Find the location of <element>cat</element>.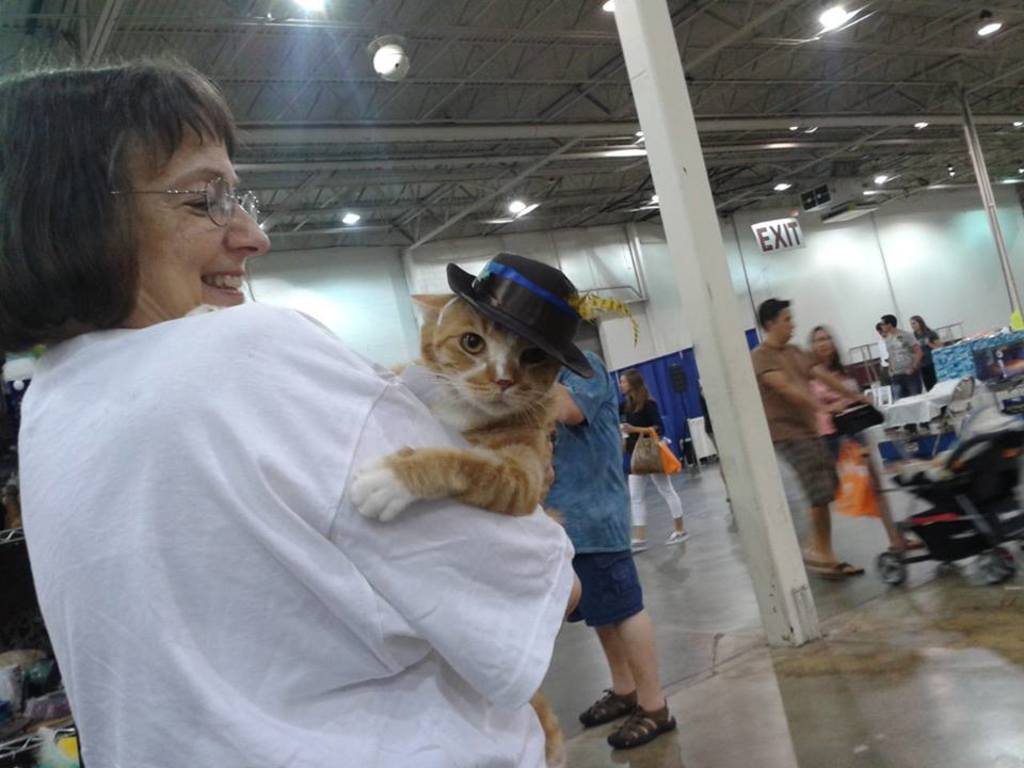
Location: left=343, top=291, right=570, bottom=767.
